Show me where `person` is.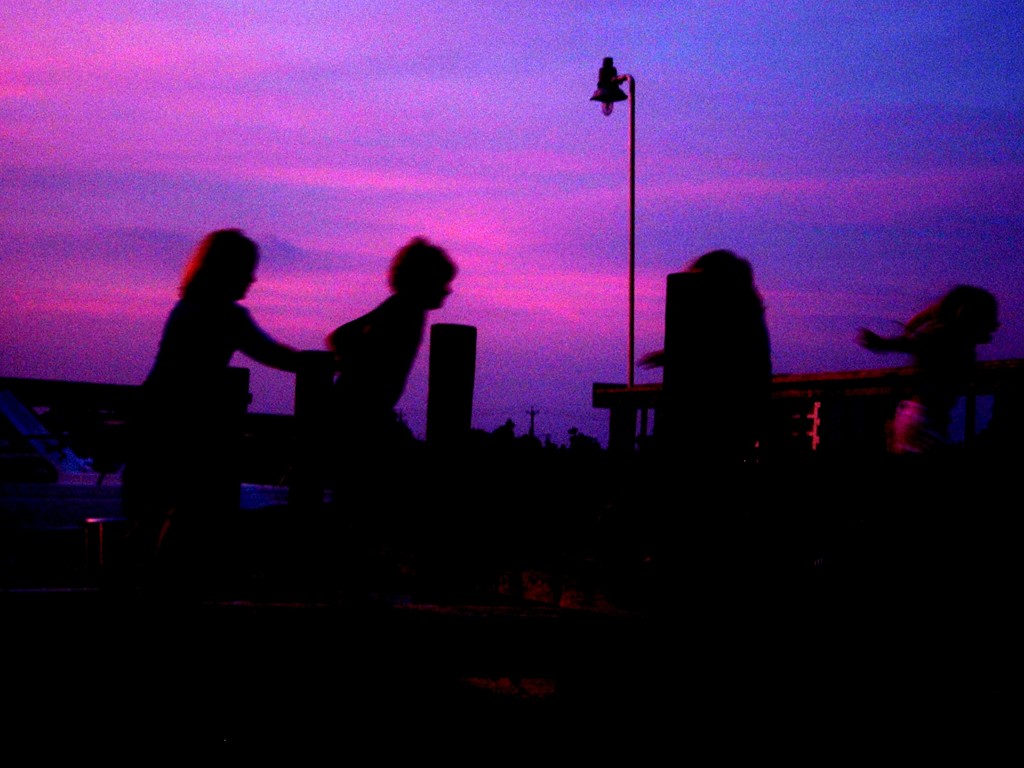
`person` is at 319,236,463,475.
